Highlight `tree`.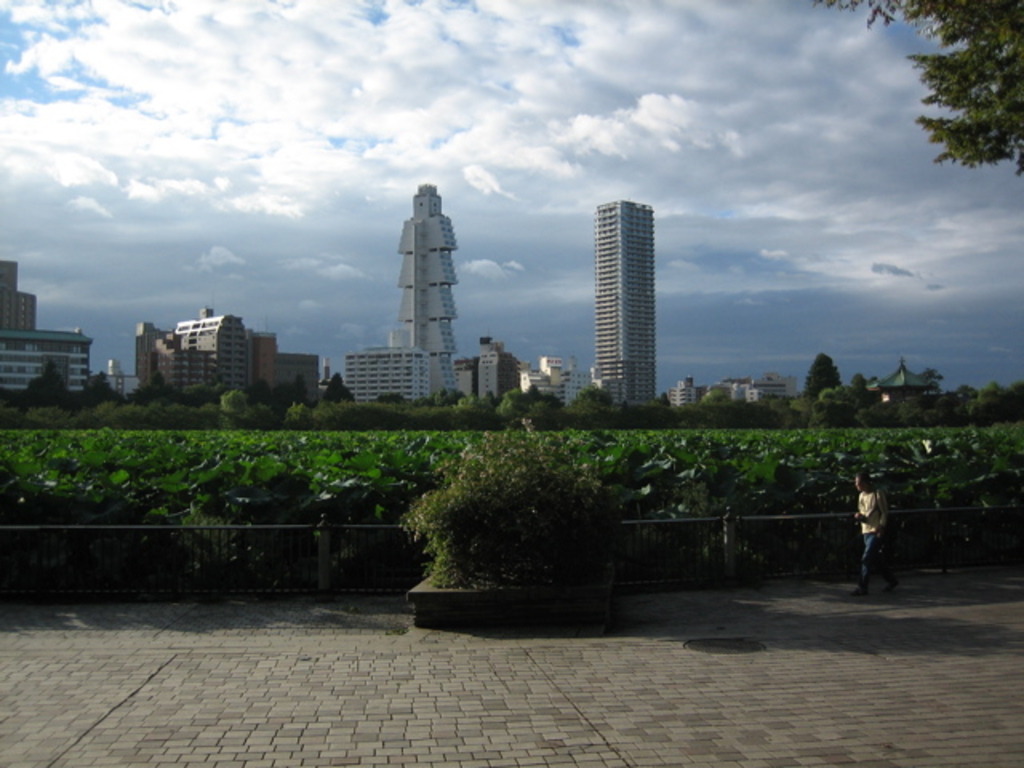
Highlighted region: [left=454, top=397, right=493, bottom=411].
